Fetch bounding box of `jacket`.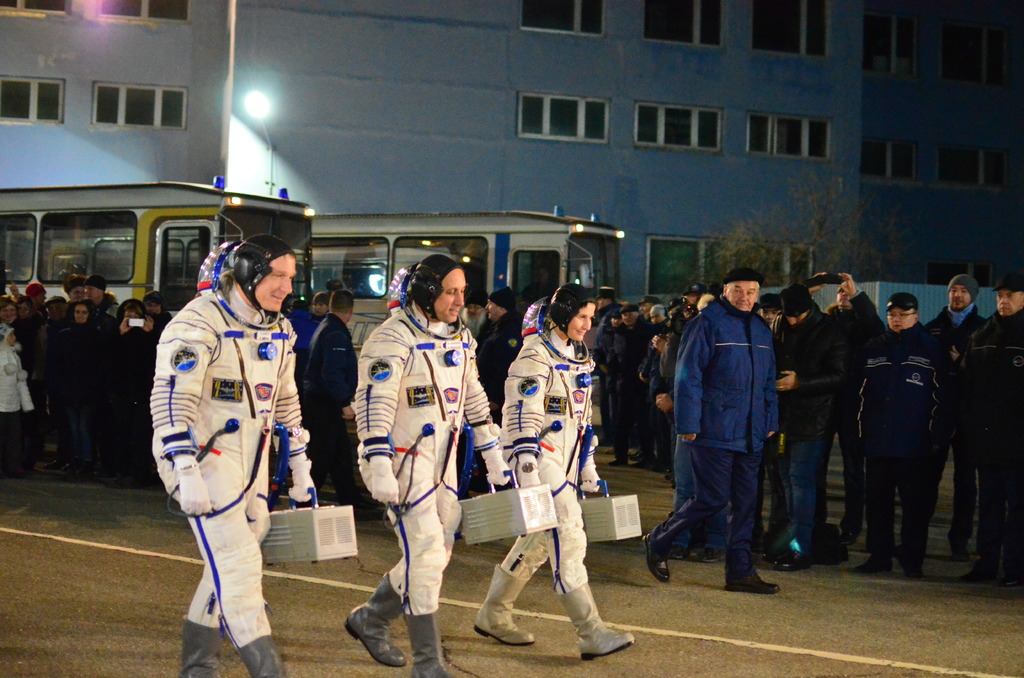
Bbox: left=961, top=307, right=1023, bottom=454.
